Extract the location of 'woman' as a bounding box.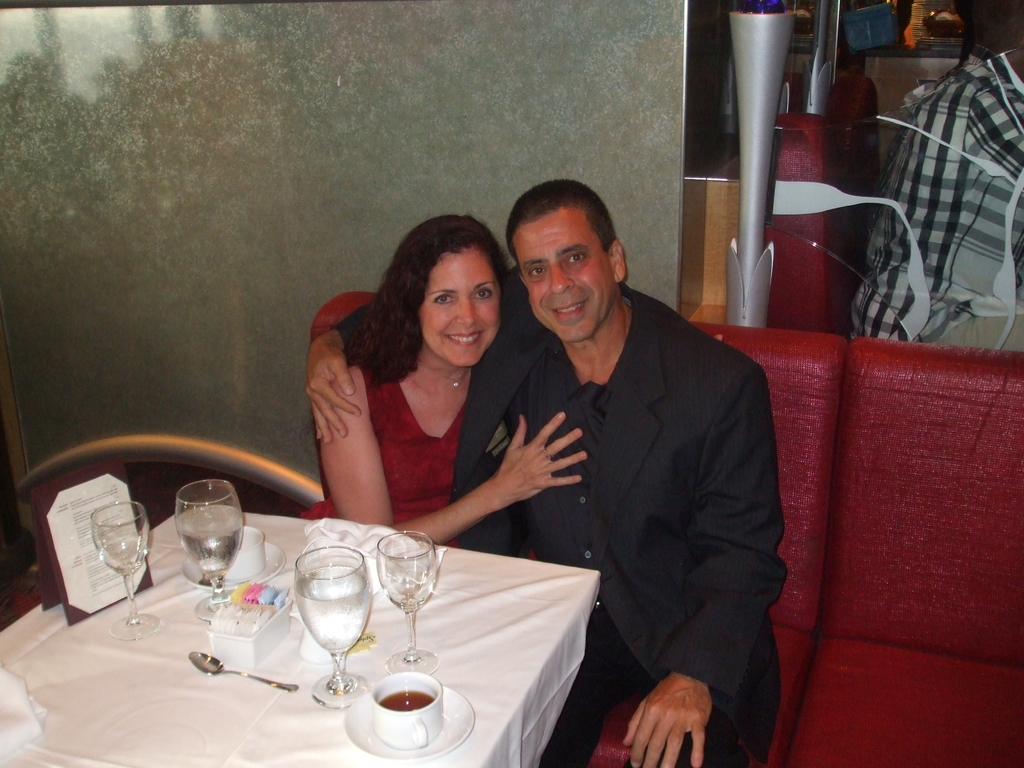
l=307, t=243, r=522, b=528.
